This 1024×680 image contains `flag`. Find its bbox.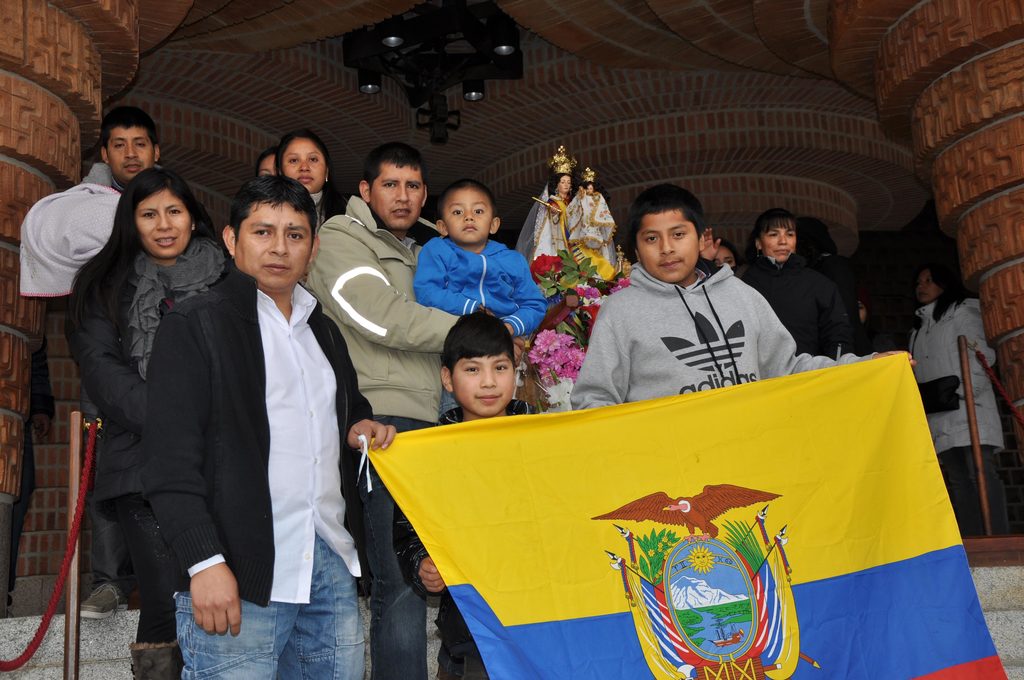
349, 340, 1012, 650.
